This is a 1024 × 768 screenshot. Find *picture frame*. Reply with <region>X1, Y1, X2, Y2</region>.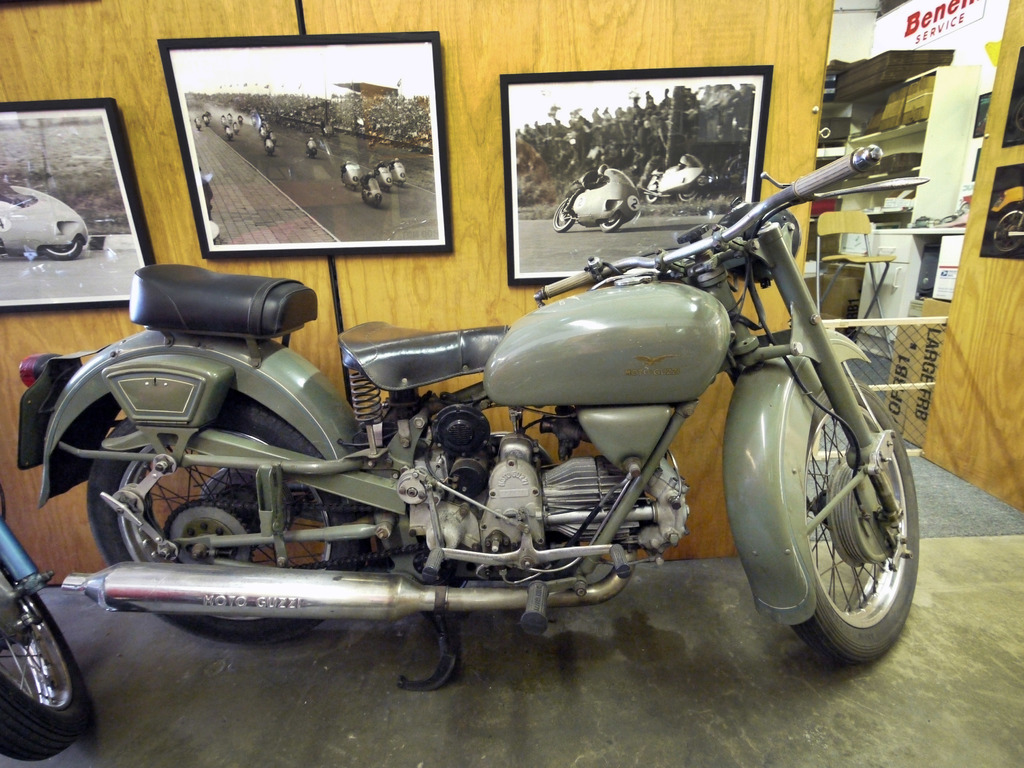
<region>156, 29, 452, 262</region>.
